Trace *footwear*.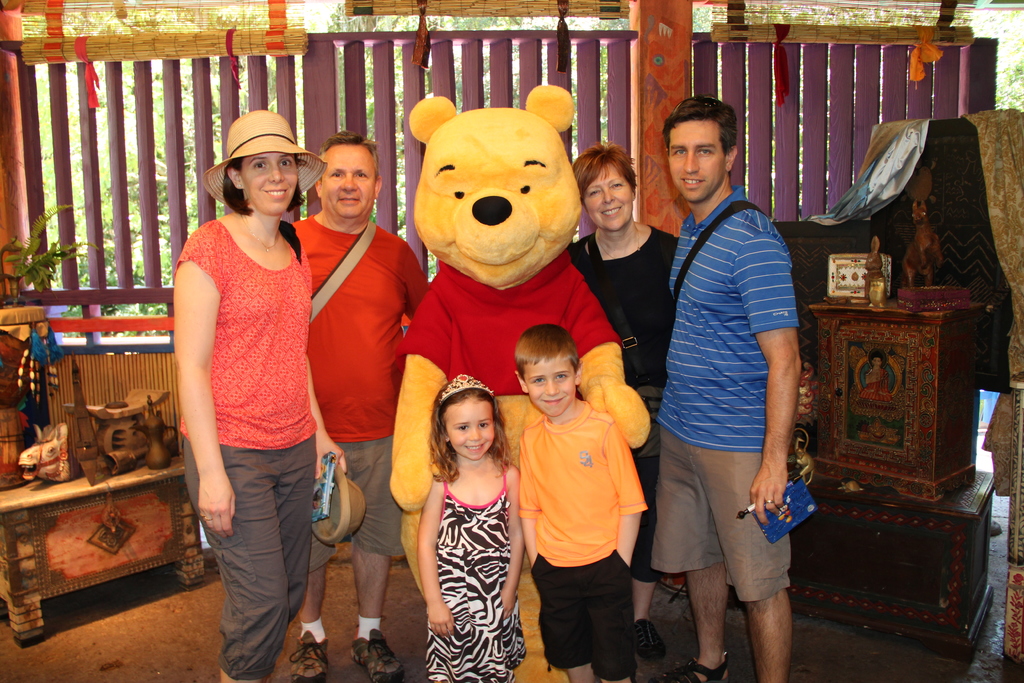
Traced to [left=640, top=616, right=689, bottom=662].
